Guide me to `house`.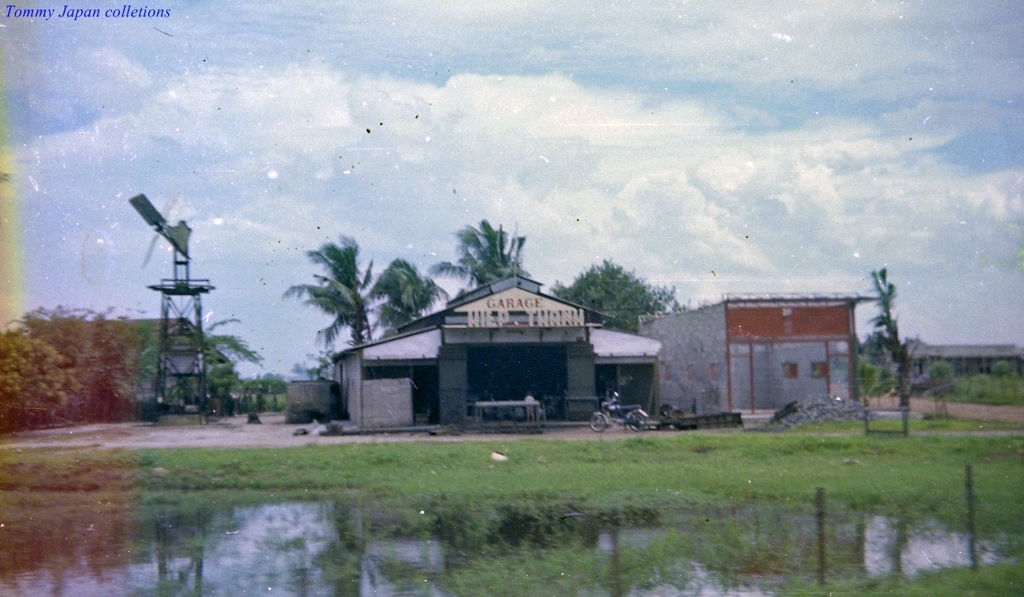
Guidance: bbox(309, 265, 667, 436).
